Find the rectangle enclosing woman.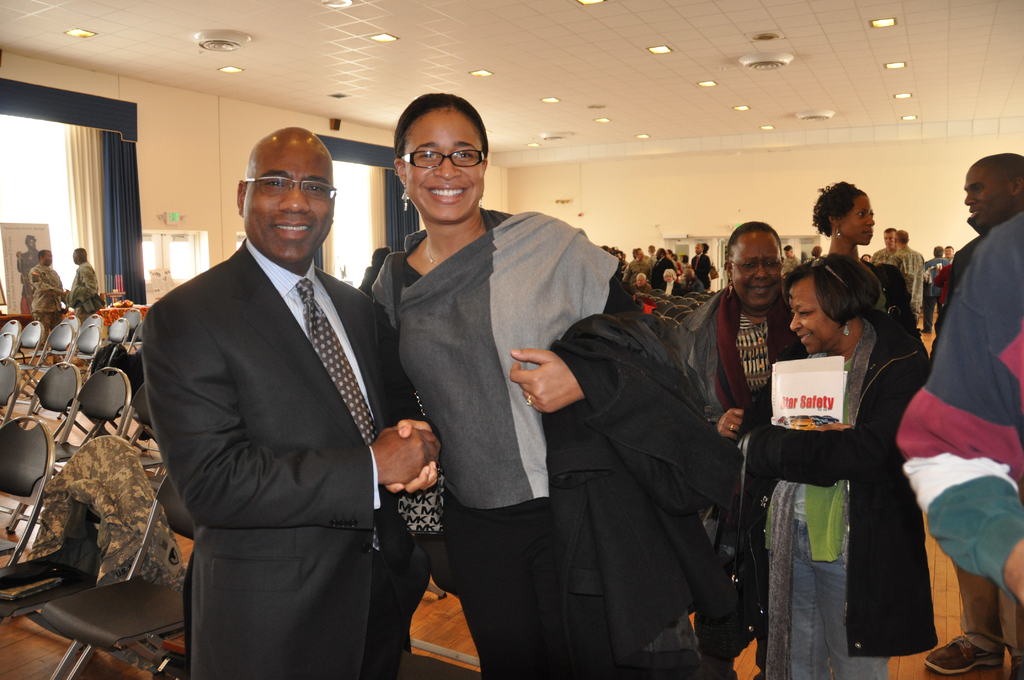
locate(734, 252, 929, 679).
